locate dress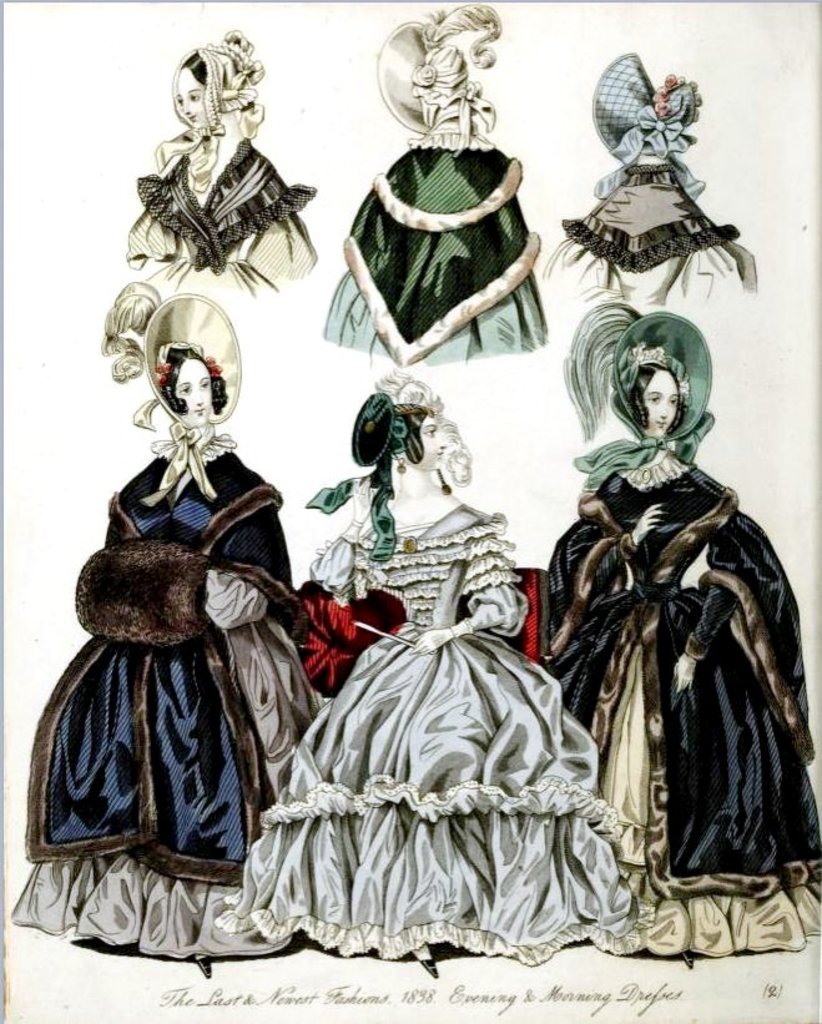
rect(540, 157, 762, 304)
